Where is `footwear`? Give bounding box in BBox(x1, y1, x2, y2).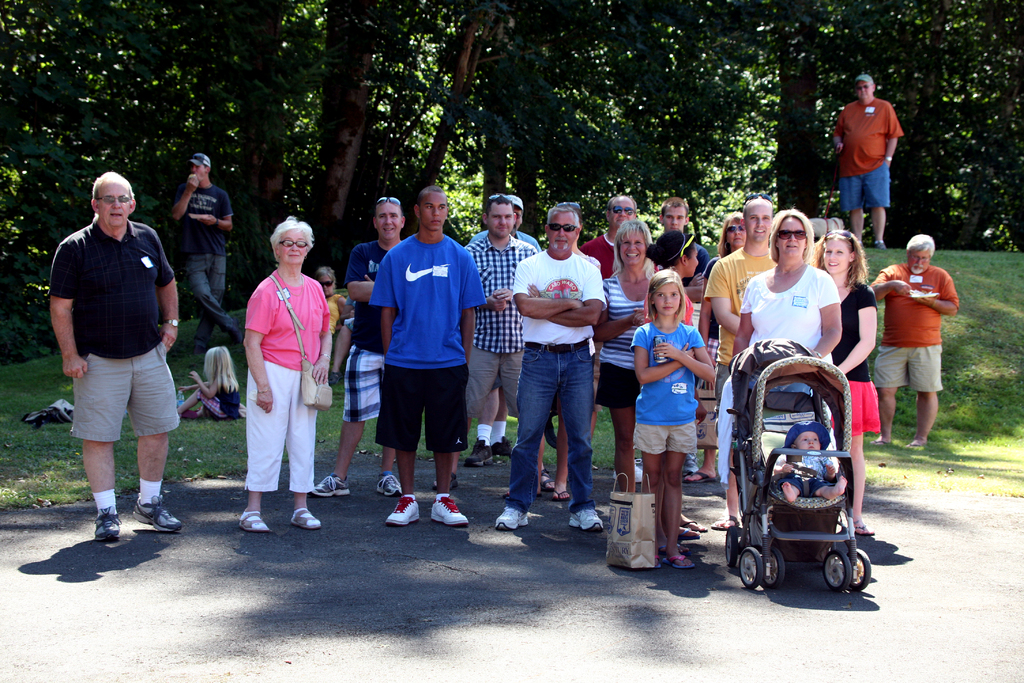
BBox(665, 553, 694, 570).
